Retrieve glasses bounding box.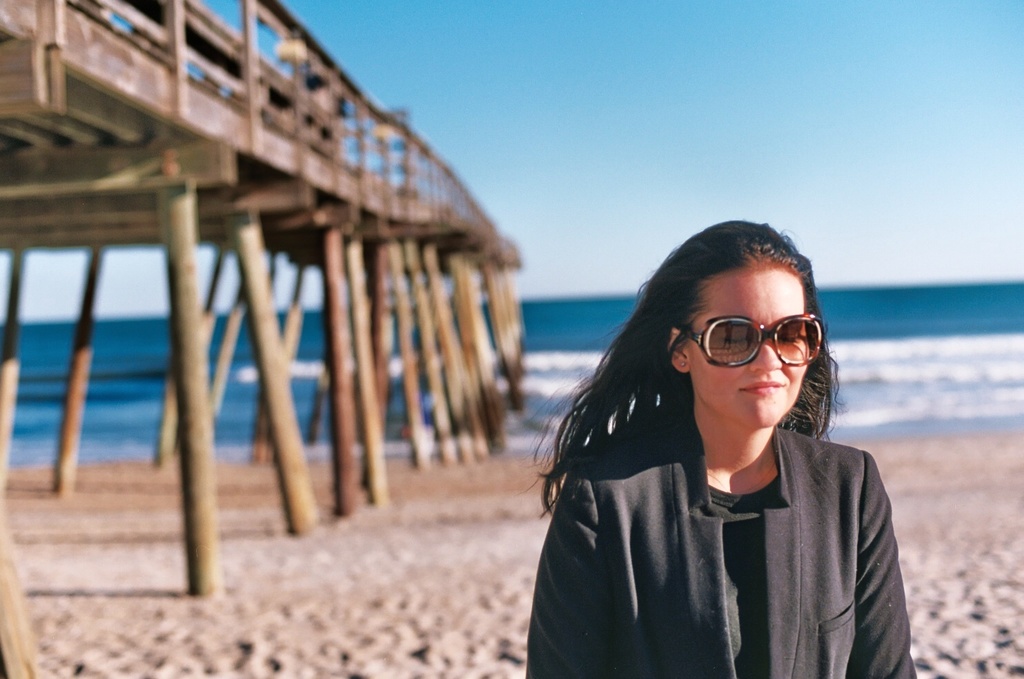
Bounding box: {"x1": 658, "y1": 306, "x2": 836, "y2": 385}.
